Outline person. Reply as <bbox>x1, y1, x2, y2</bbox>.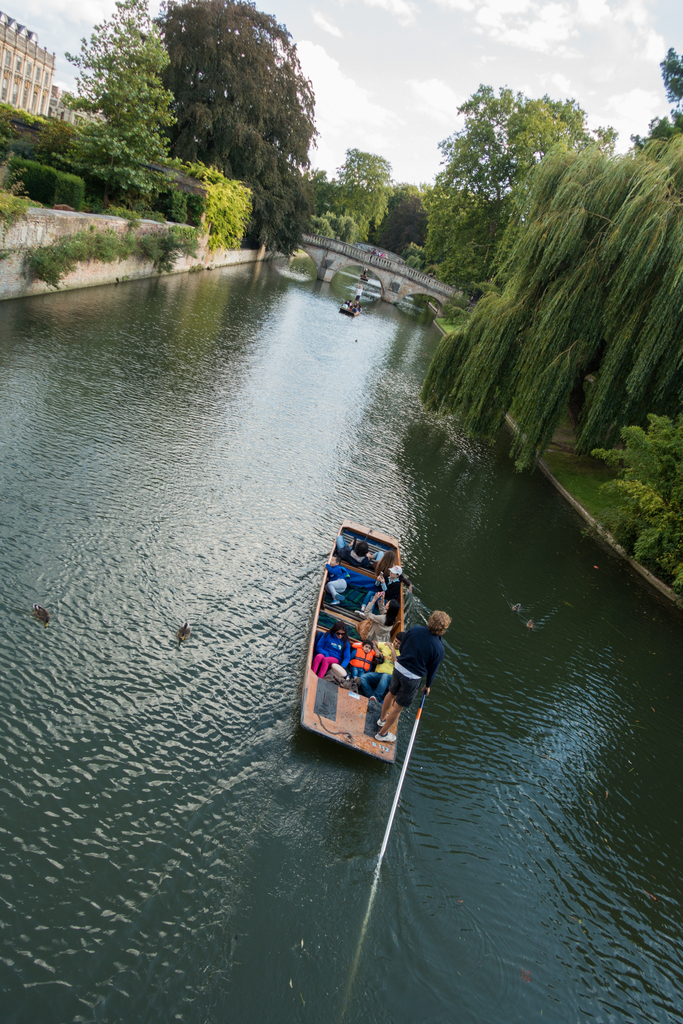
<bbox>336, 535, 371, 561</bbox>.
